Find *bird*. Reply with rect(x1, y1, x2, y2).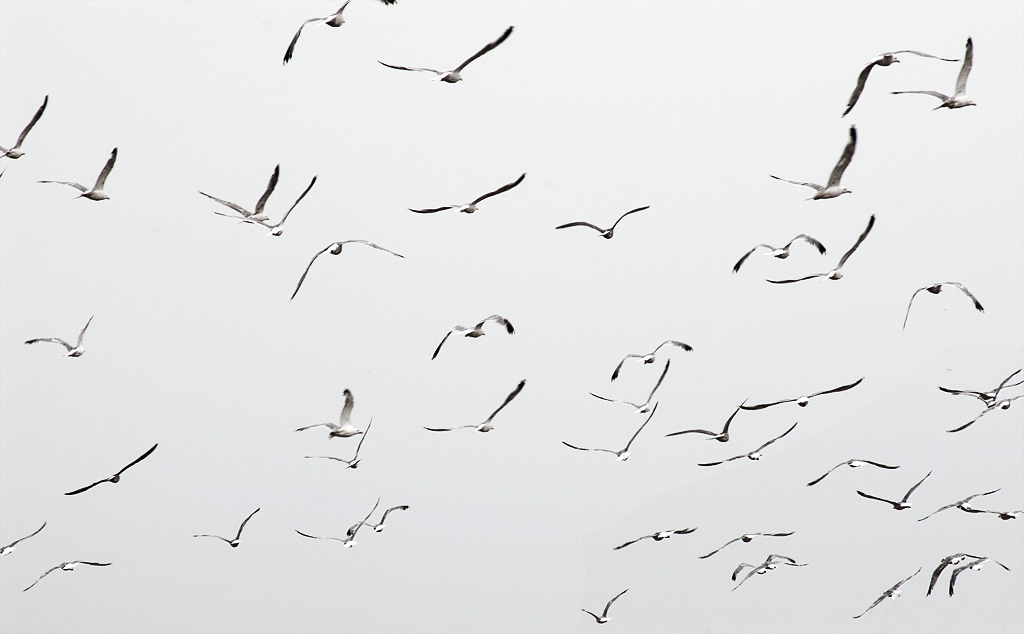
rect(698, 524, 796, 564).
